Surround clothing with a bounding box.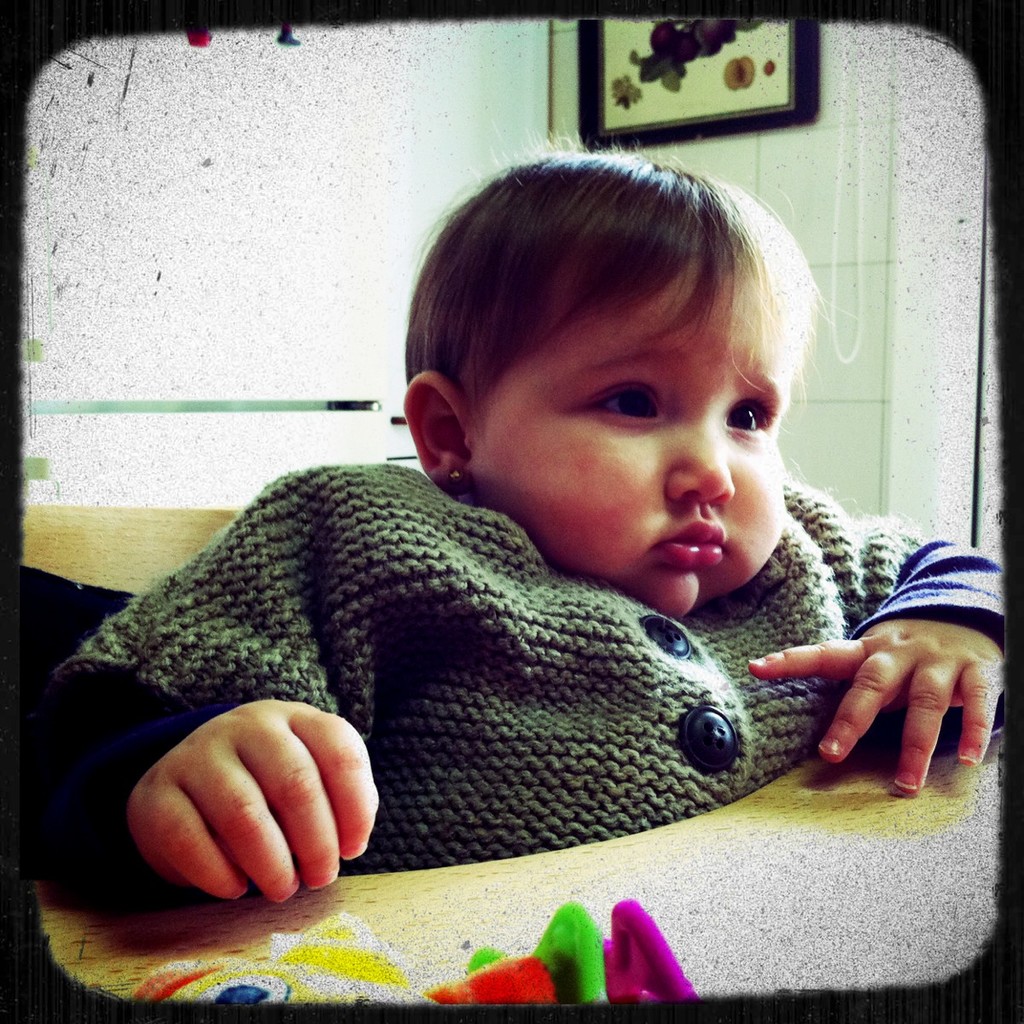
[15, 456, 878, 934].
